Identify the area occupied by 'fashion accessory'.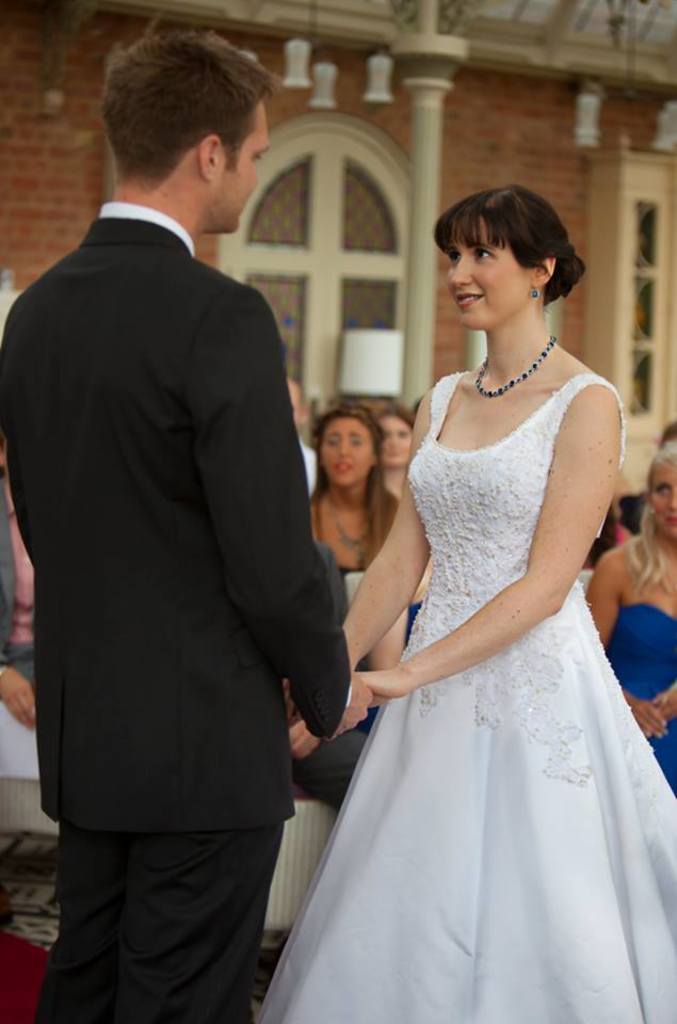
Area: box(475, 327, 559, 397).
